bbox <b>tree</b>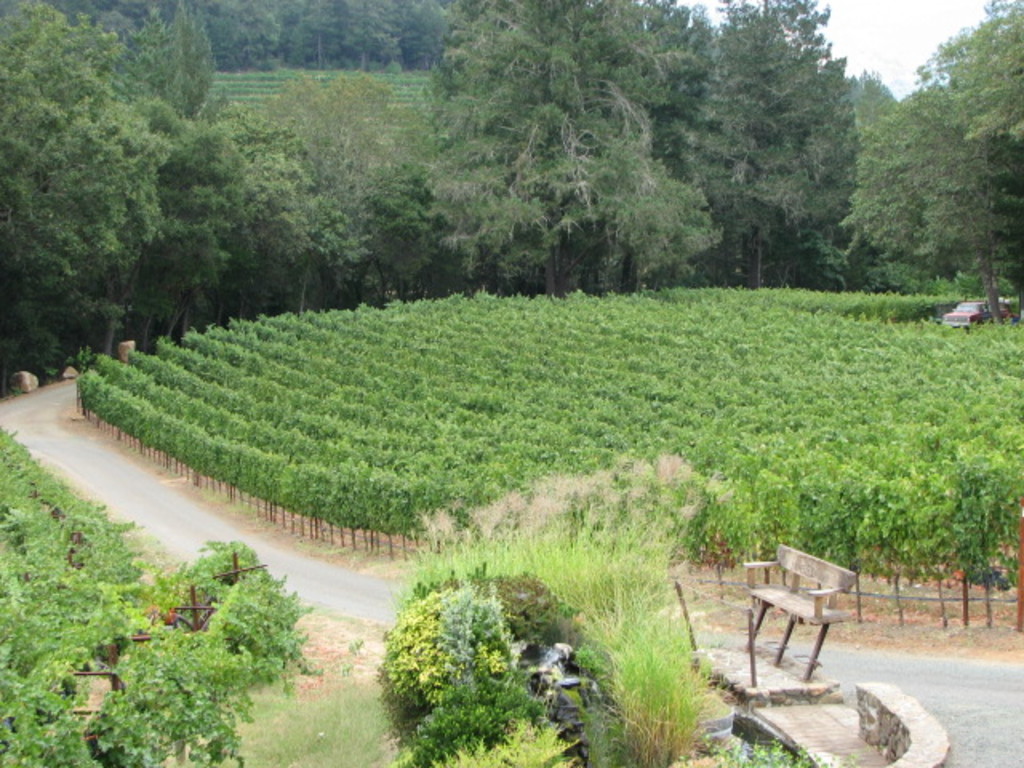
pyautogui.locateOnScreen(922, 0, 1022, 302)
